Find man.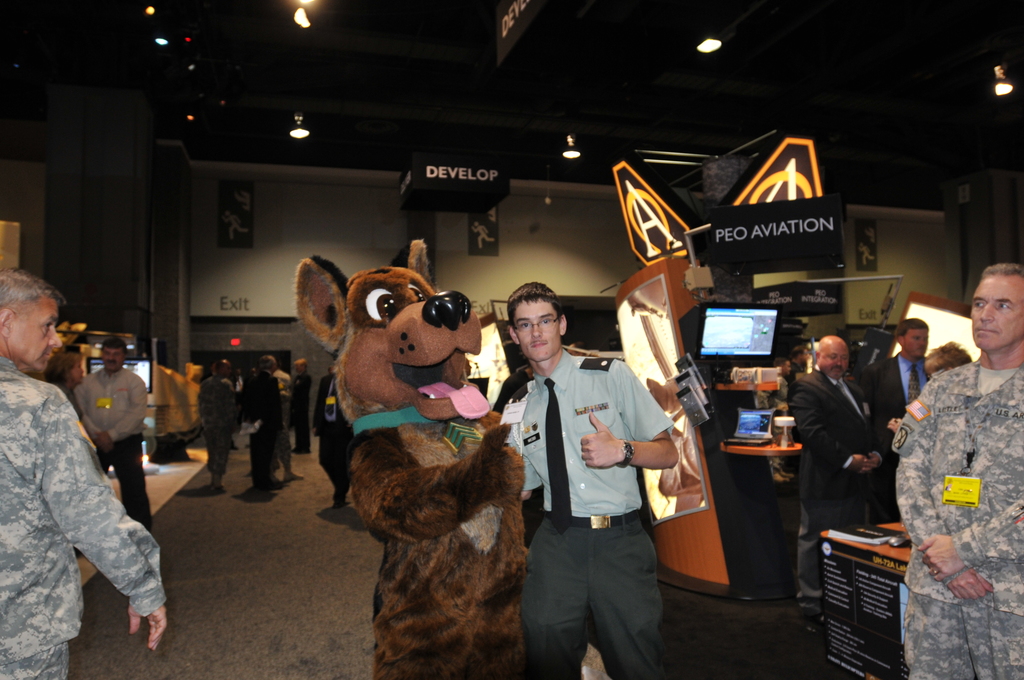
detection(291, 359, 314, 454).
